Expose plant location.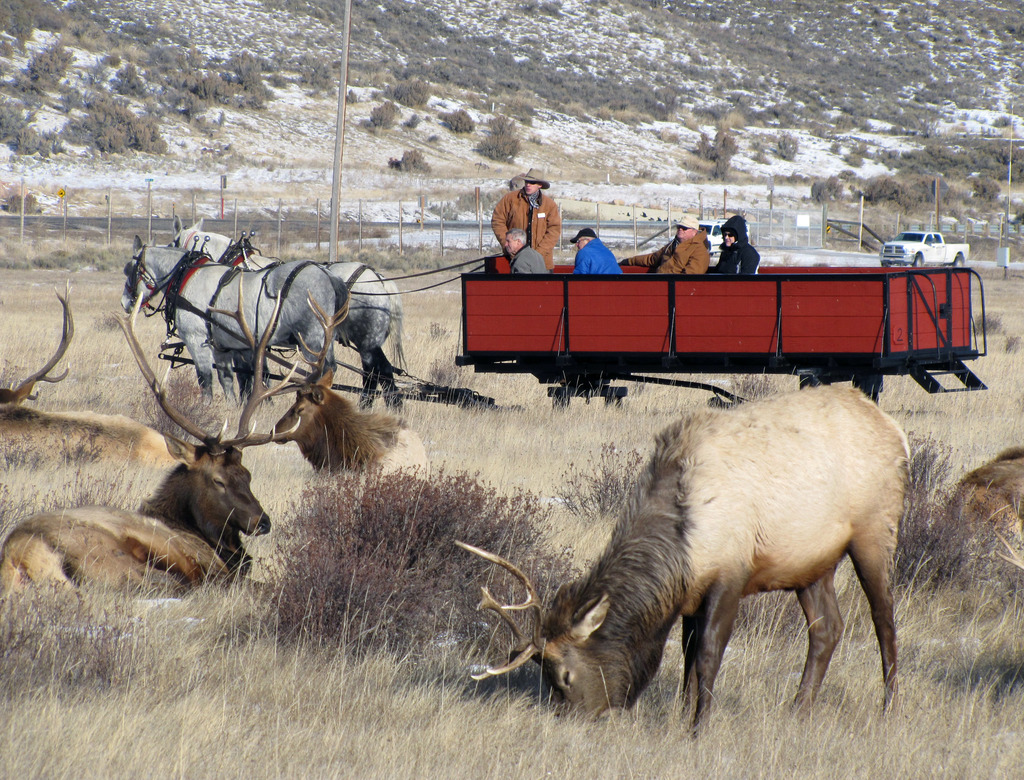
Exposed at <box>675,107,753,182</box>.
